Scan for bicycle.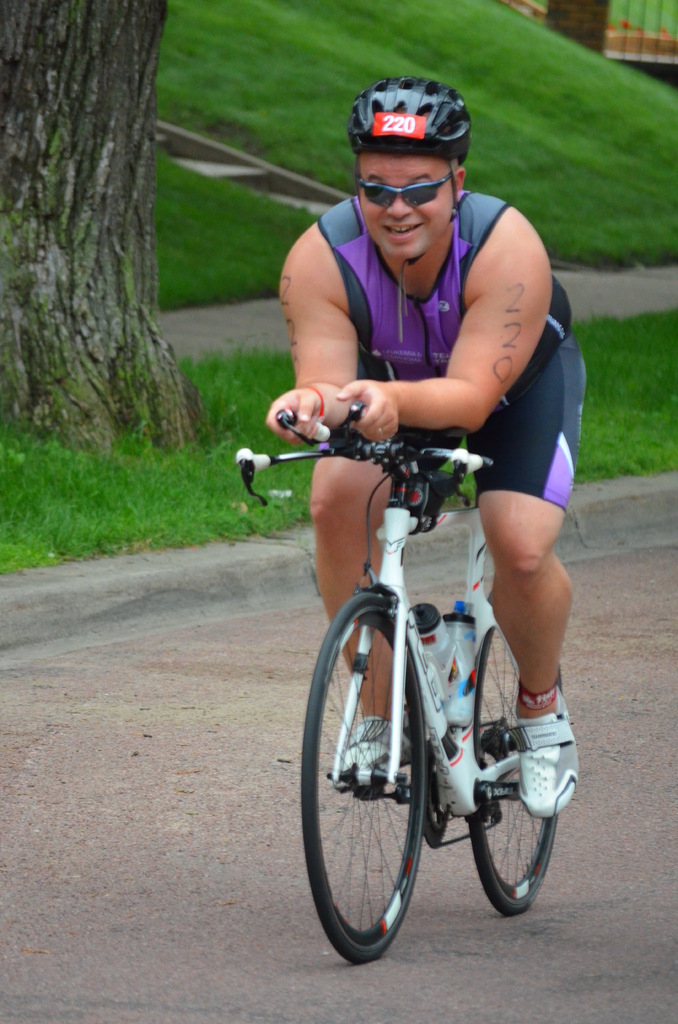
Scan result: Rect(227, 381, 566, 974).
